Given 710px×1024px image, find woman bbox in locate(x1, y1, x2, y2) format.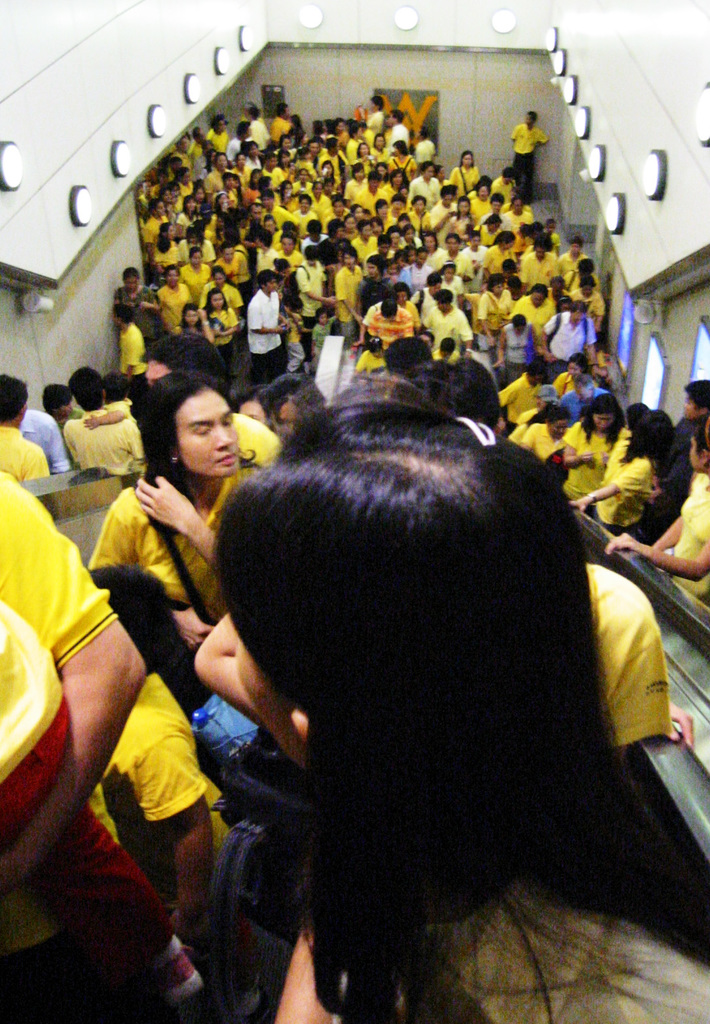
locate(201, 289, 241, 381).
